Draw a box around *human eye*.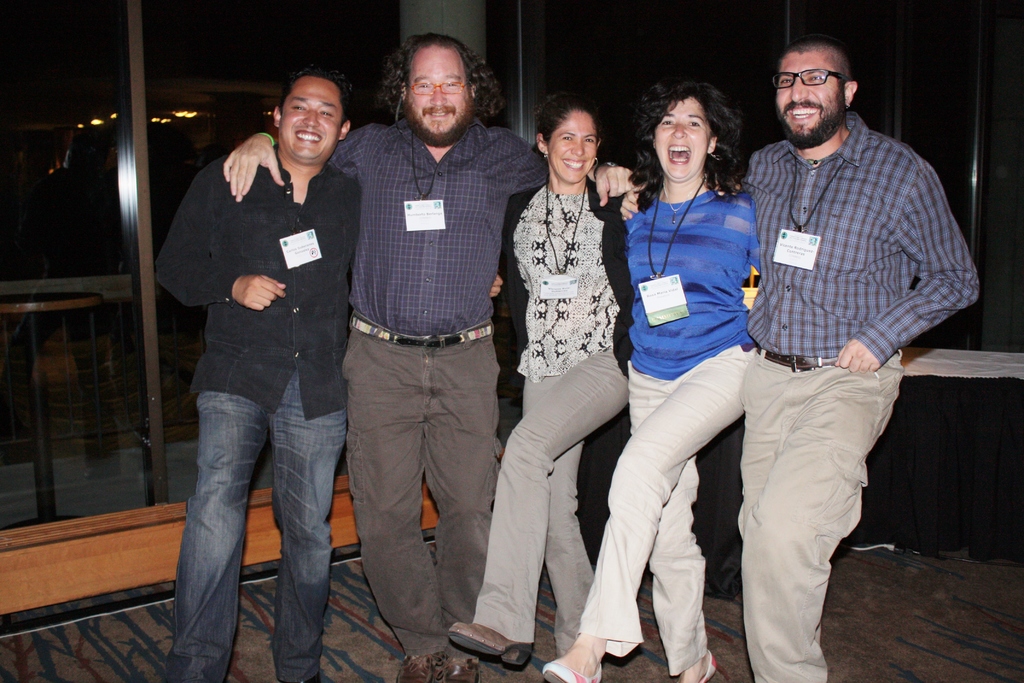
806:69:827:90.
